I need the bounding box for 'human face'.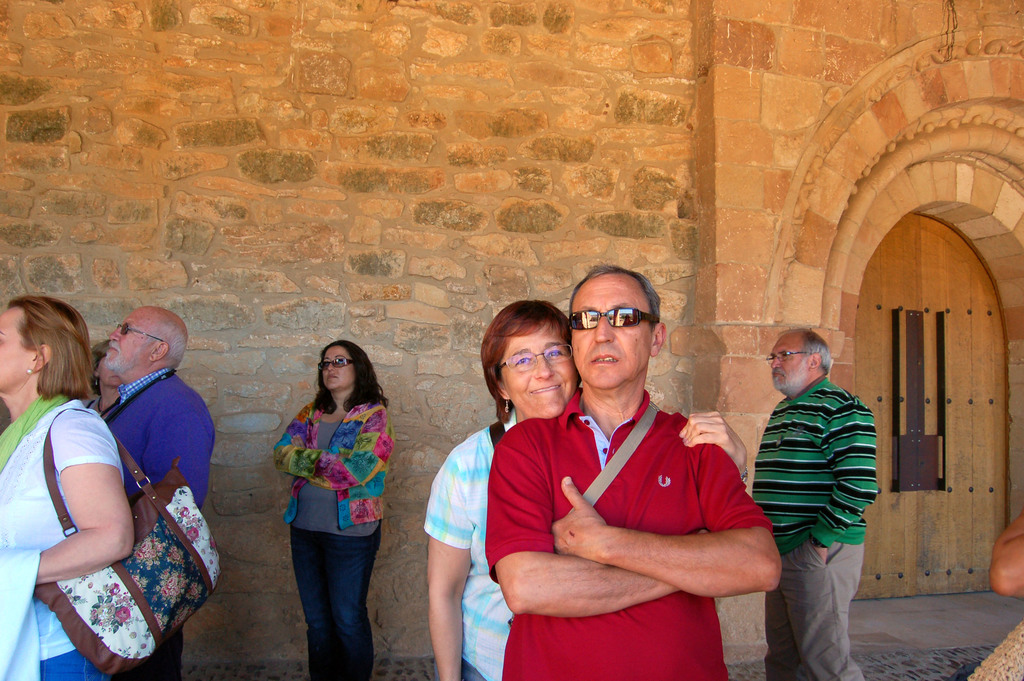
Here it is: (493, 331, 572, 416).
